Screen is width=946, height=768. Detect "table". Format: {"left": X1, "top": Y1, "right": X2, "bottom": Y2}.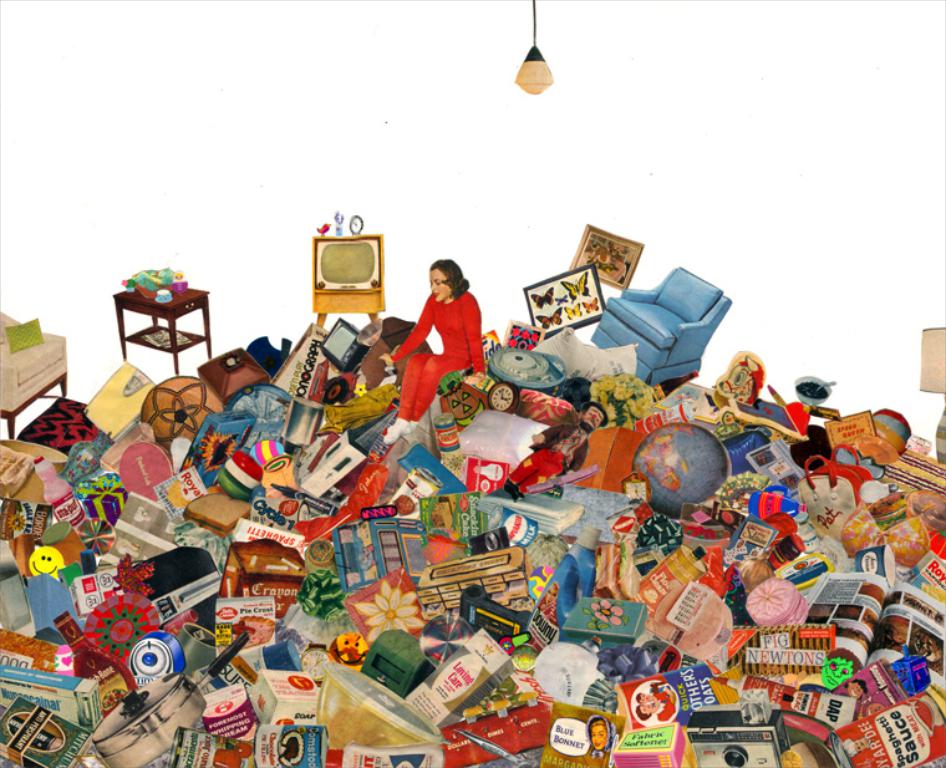
{"left": 113, "top": 284, "right": 213, "bottom": 375}.
